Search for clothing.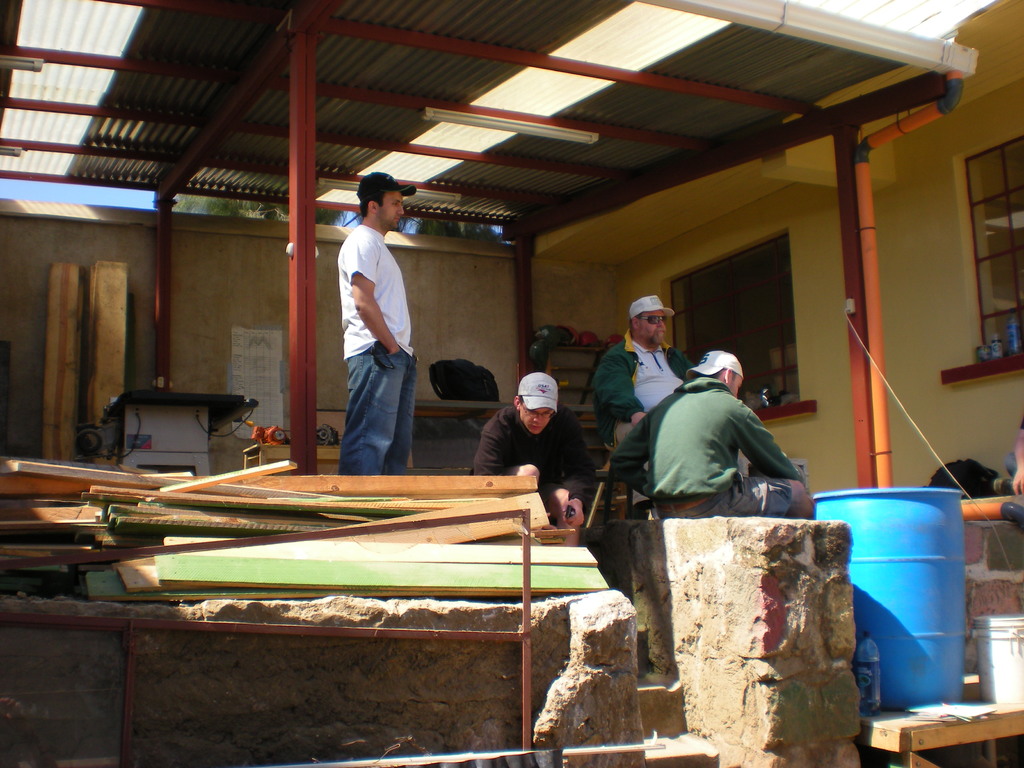
Found at (x1=324, y1=191, x2=419, y2=475).
